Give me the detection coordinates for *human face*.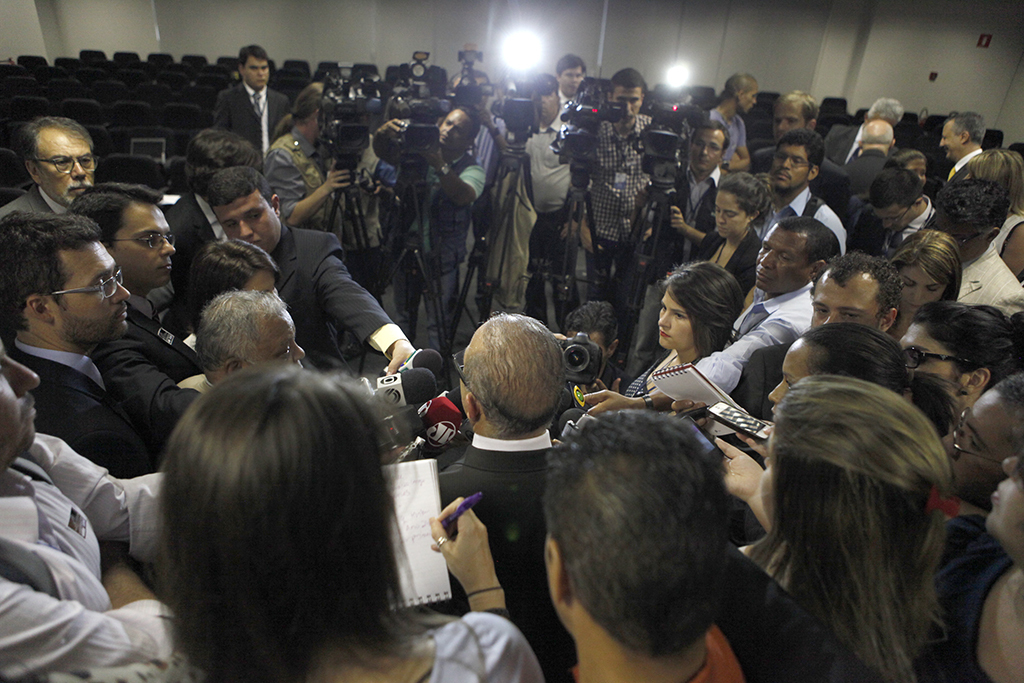
x1=34, y1=135, x2=90, y2=208.
